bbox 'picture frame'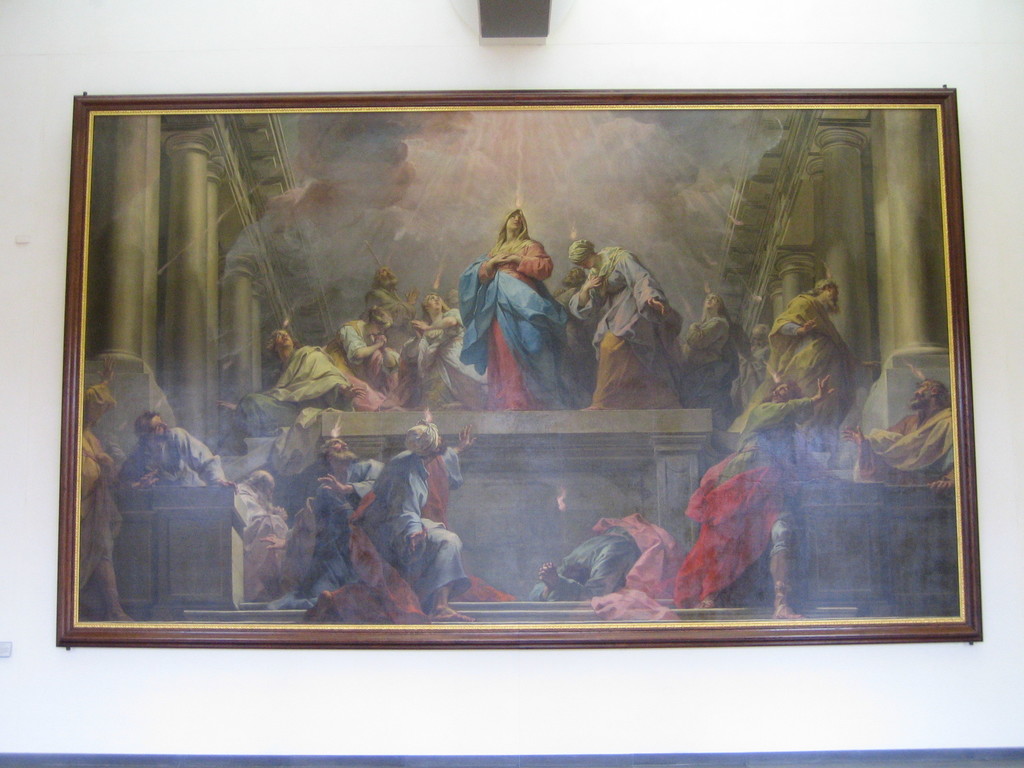
bbox=(50, 86, 984, 644)
